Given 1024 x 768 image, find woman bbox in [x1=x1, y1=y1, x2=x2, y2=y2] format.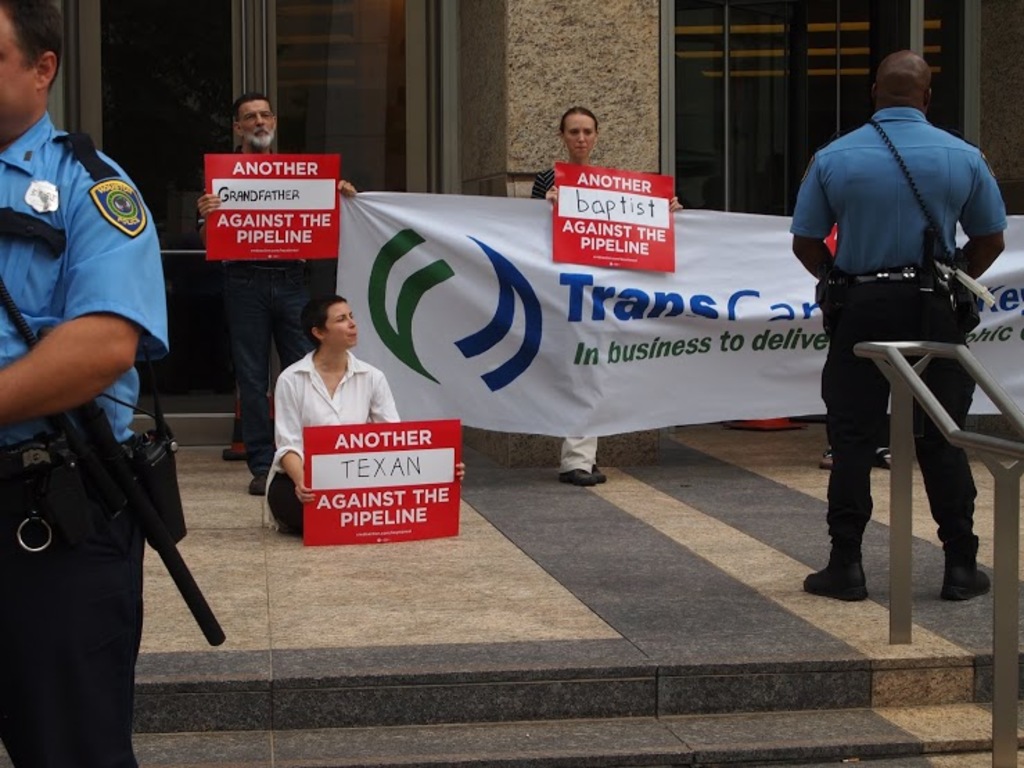
[x1=267, y1=294, x2=470, y2=545].
